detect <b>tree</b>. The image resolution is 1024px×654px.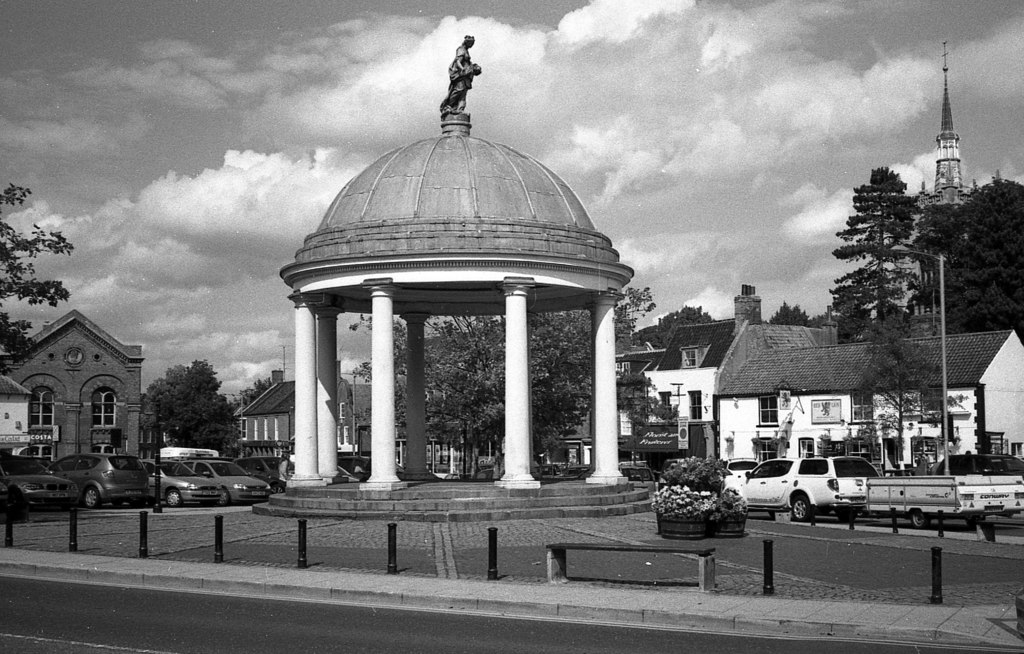
detection(849, 316, 975, 469).
